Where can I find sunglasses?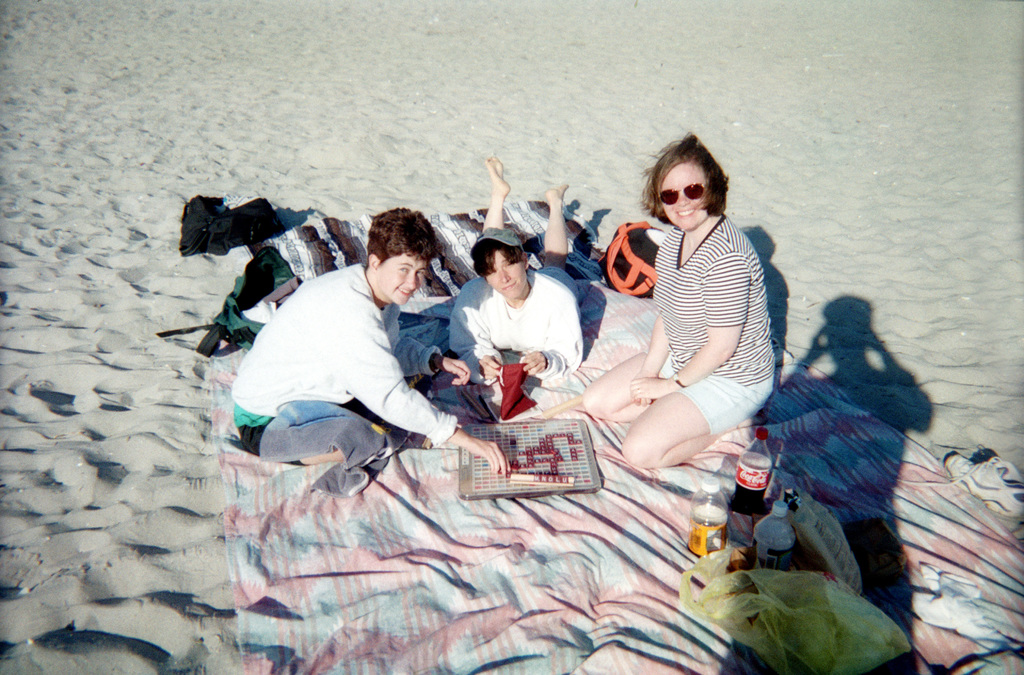
You can find it at (x1=657, y1=183, x2=709, y2=205).
